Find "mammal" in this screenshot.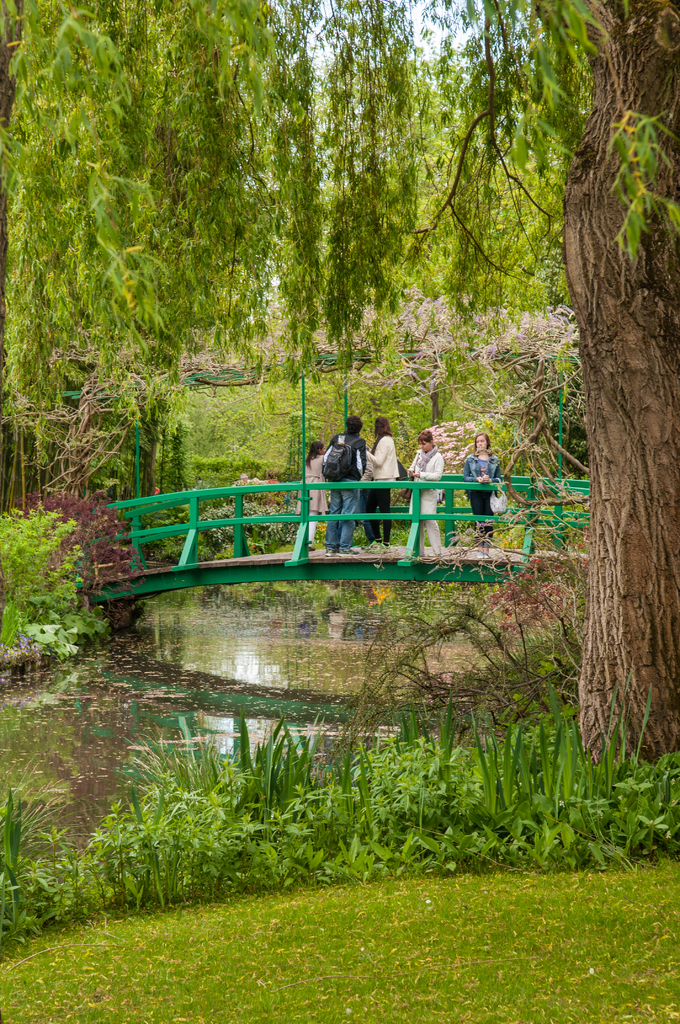
The bounding box for "mammal" is {"x1": 325, "y1": 422, "x2": 371, "y2": 556}.
